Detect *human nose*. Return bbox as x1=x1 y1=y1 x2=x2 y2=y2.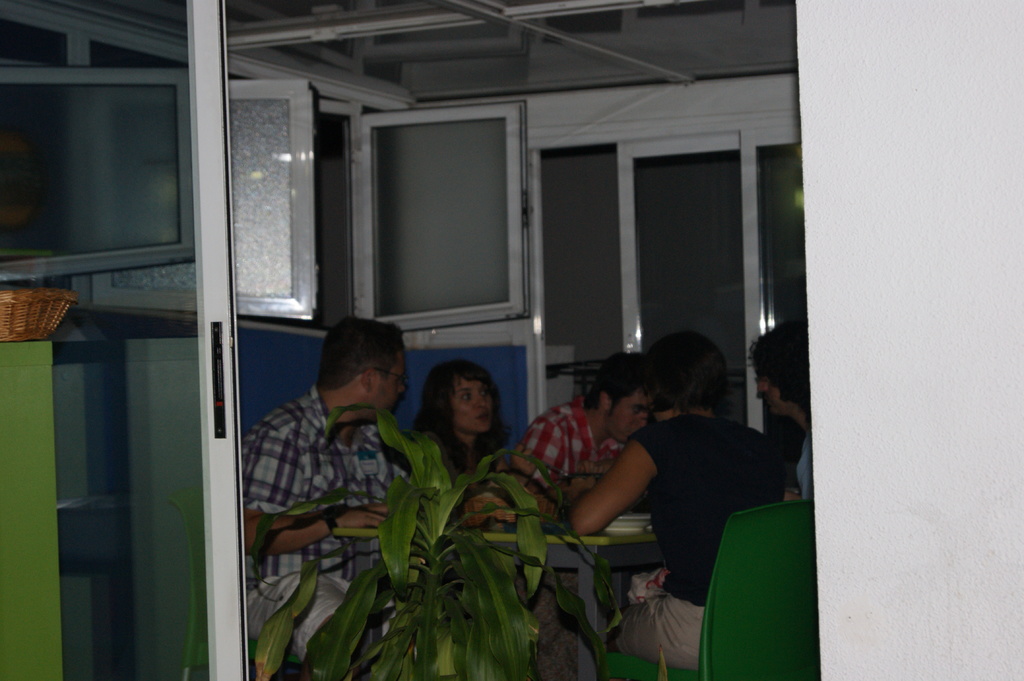
x1=474 y1=389 x2=486 y2=406.
